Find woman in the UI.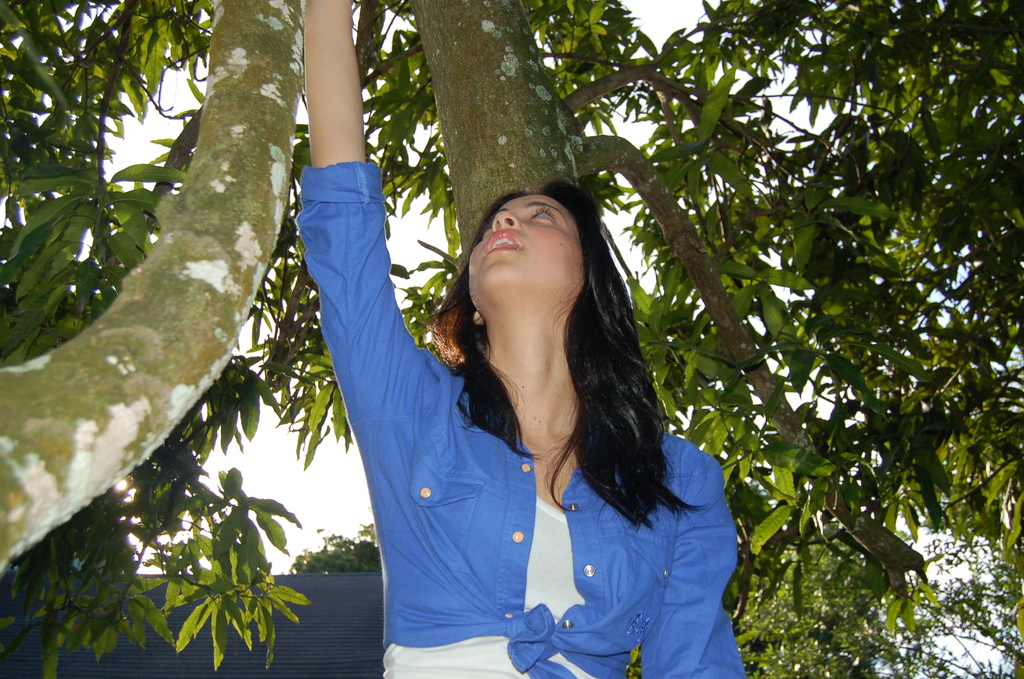
UI element at 370 170 740 678.
